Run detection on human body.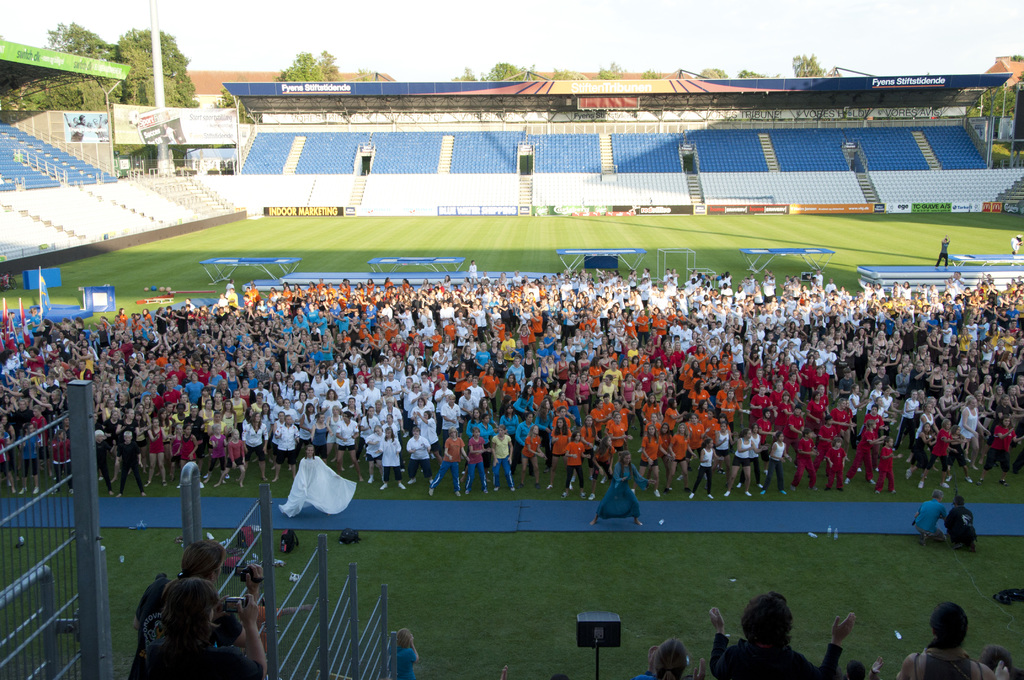
Result: [662,385,673,400].
